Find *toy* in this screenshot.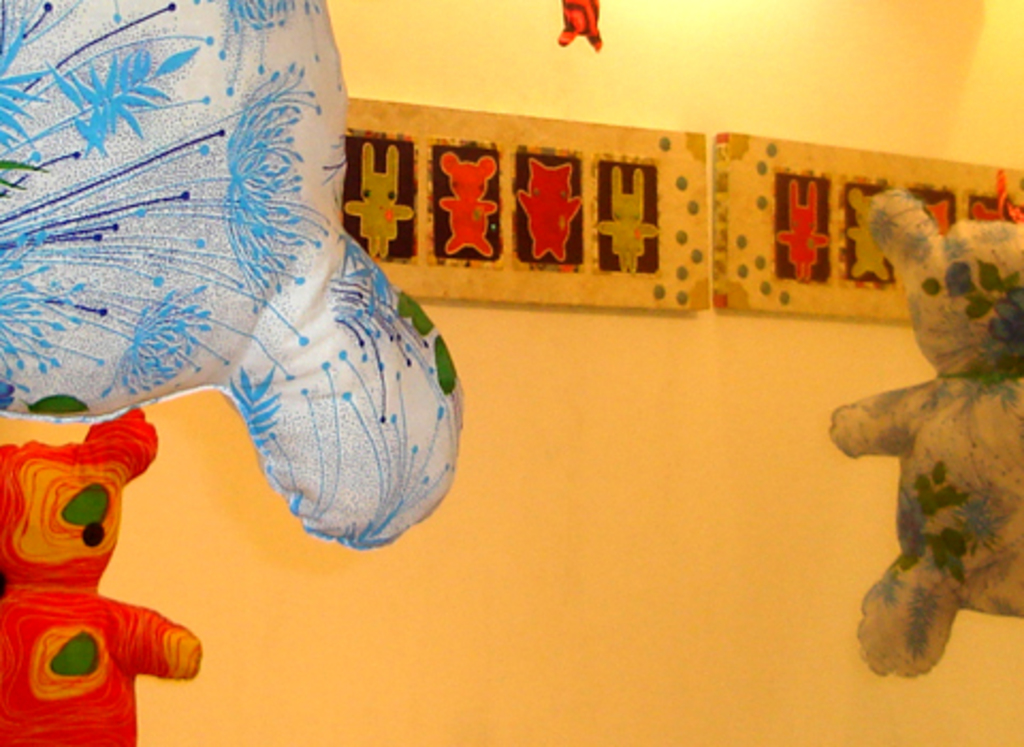
The bounding box for *toy* is box=[838, 239, 1011, 692].
